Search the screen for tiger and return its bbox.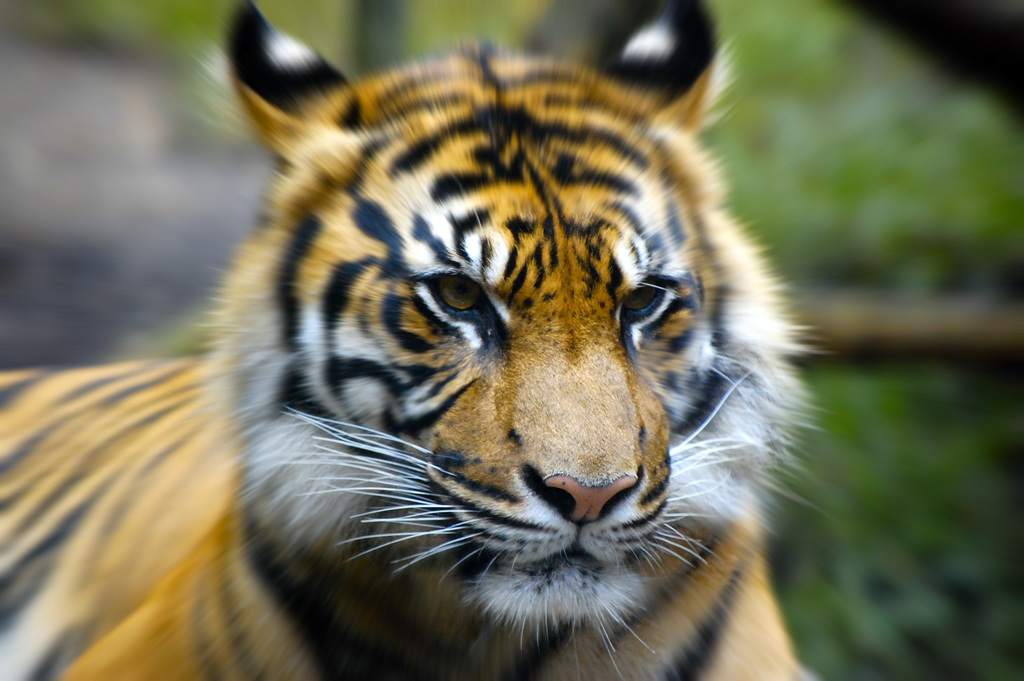
Found: bbox=(0, 0, 823, 680).
